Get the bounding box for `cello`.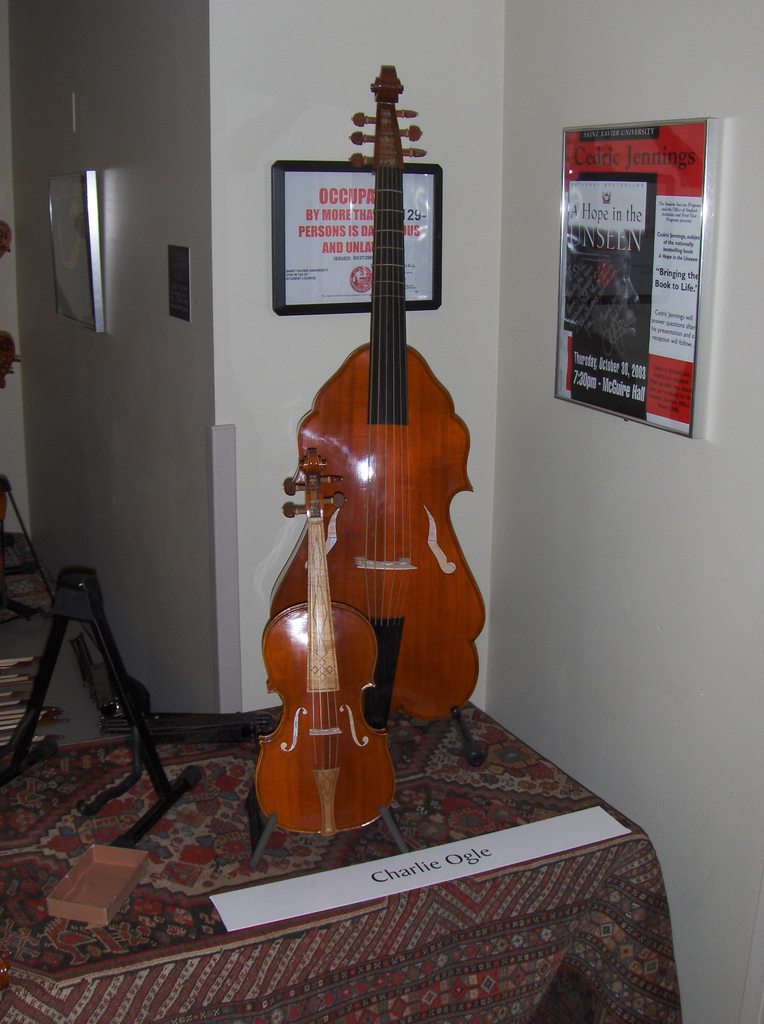
select_region(273, 63, 479, 721).
